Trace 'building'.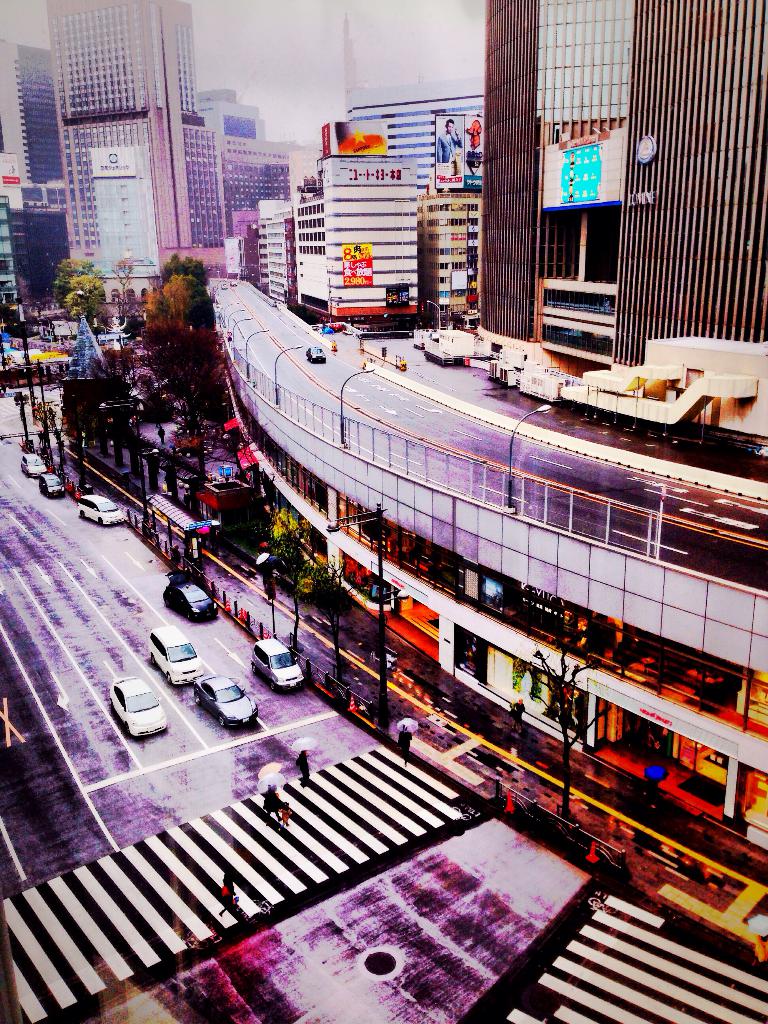
Traced to 481/6/767/369.
